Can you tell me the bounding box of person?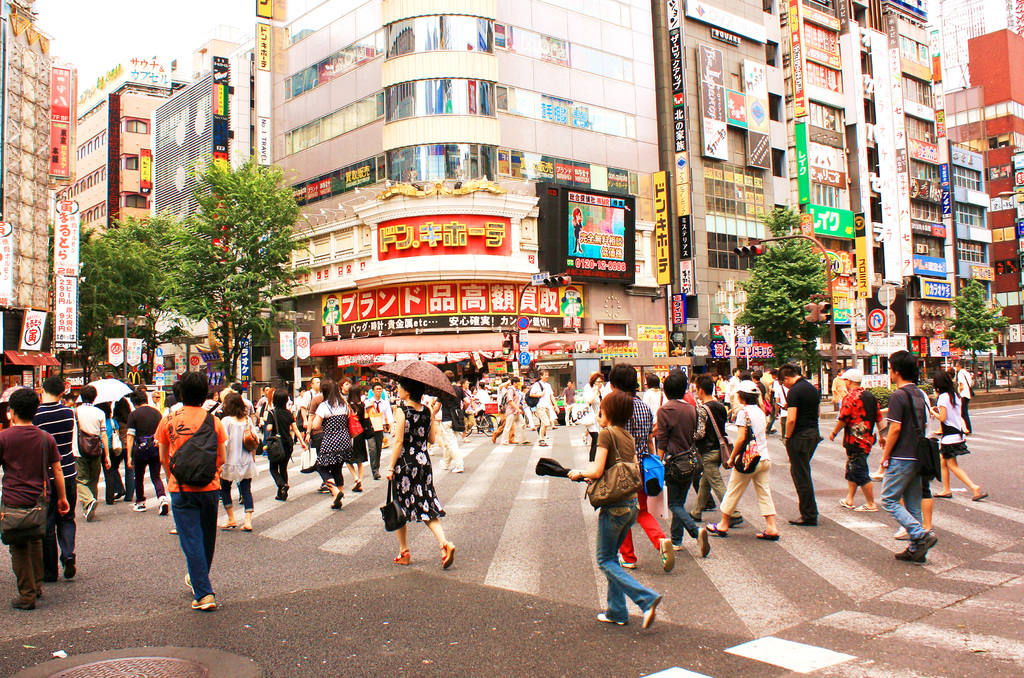
570,210,586,255.
